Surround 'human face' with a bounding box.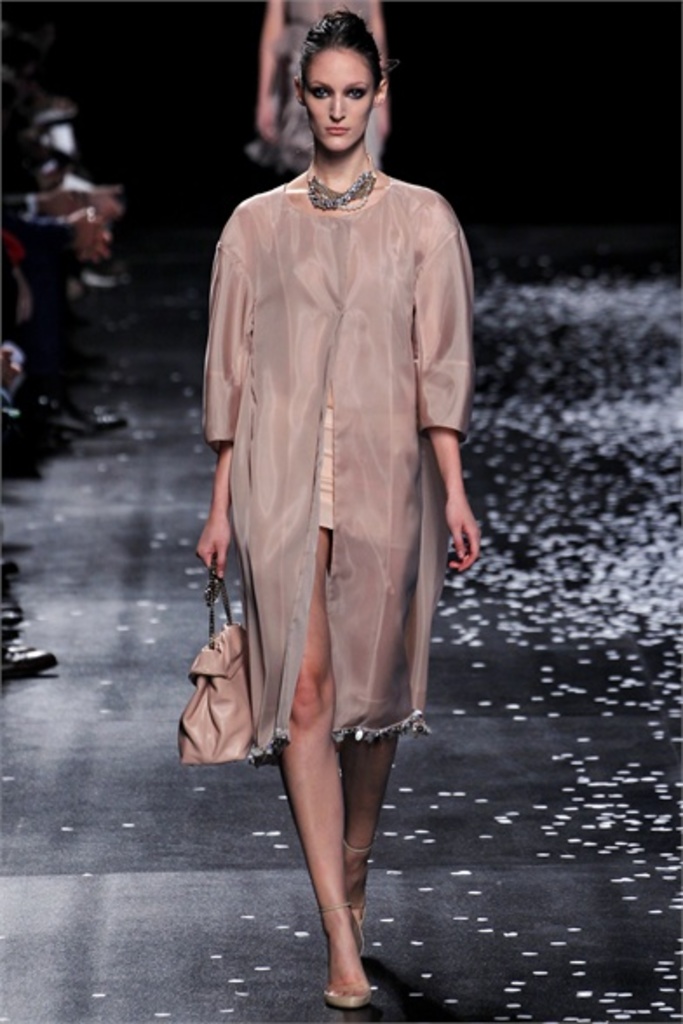
bbox=(303, 52, 380, 158).
